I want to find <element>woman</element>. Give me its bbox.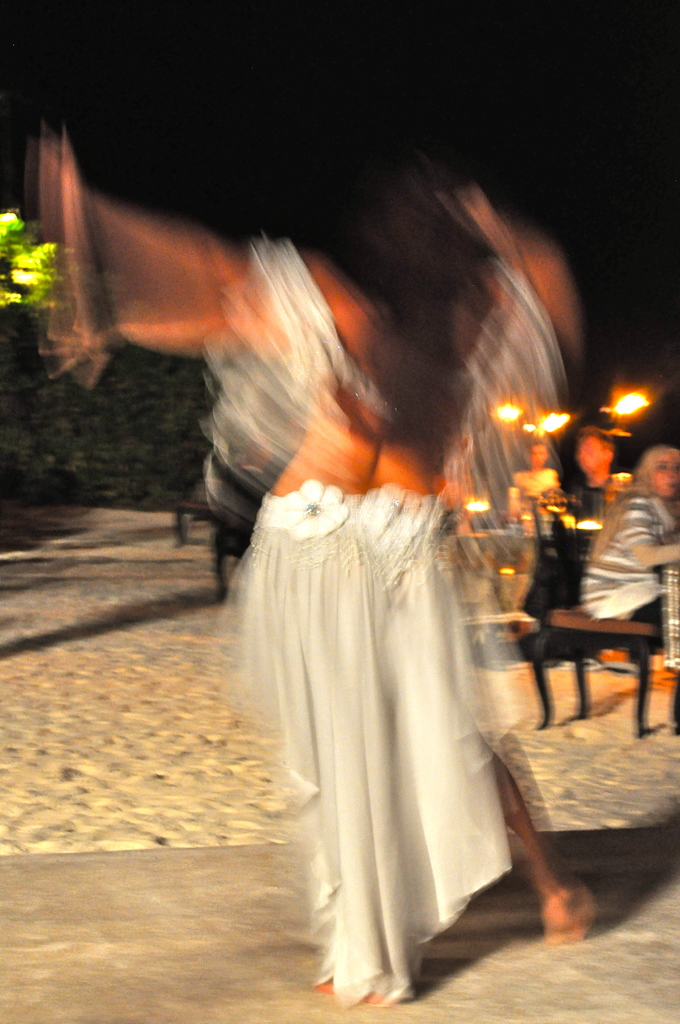
l=586, t=445, r=679, b=641.
